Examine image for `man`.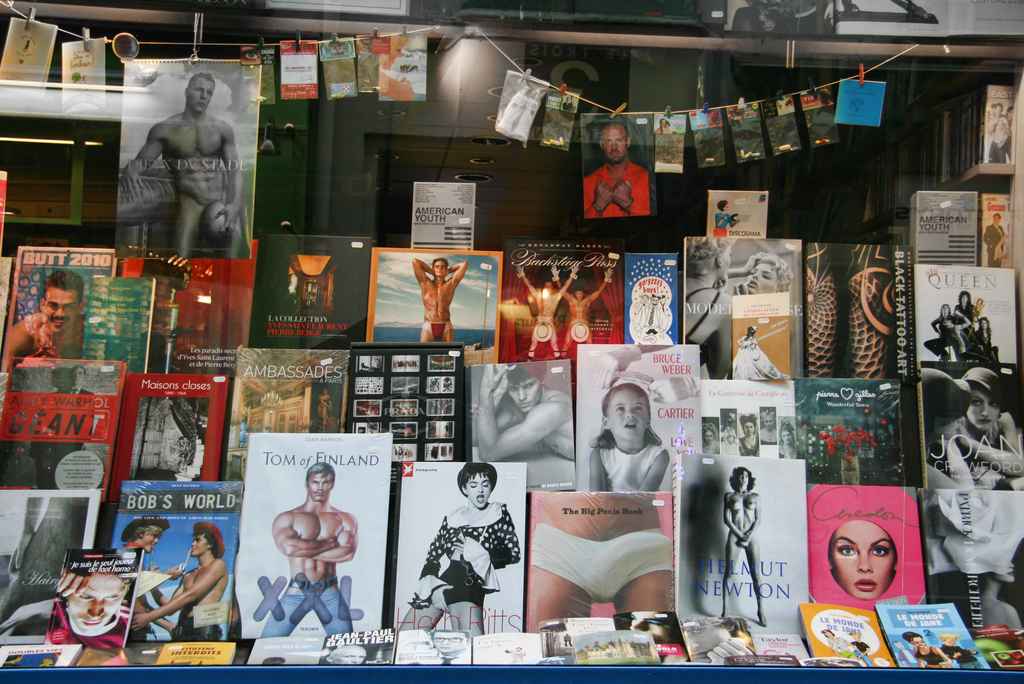
Examination result: x1=109, y1=512, x2=180, y2=641.
